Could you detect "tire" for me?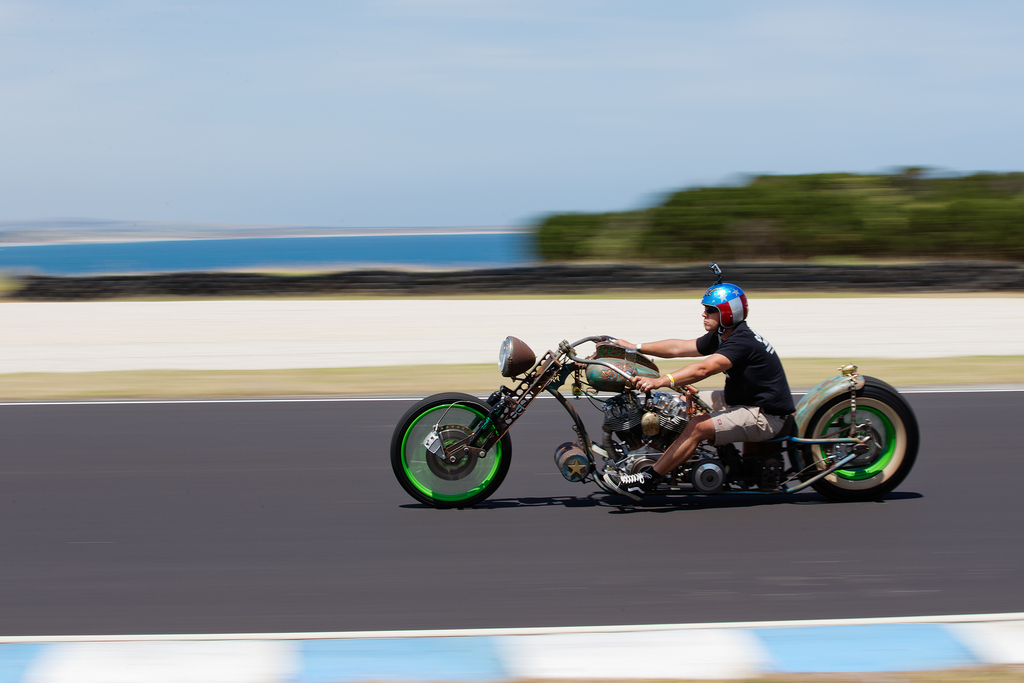
Detection result: rect(389, 391, 513, 509).
